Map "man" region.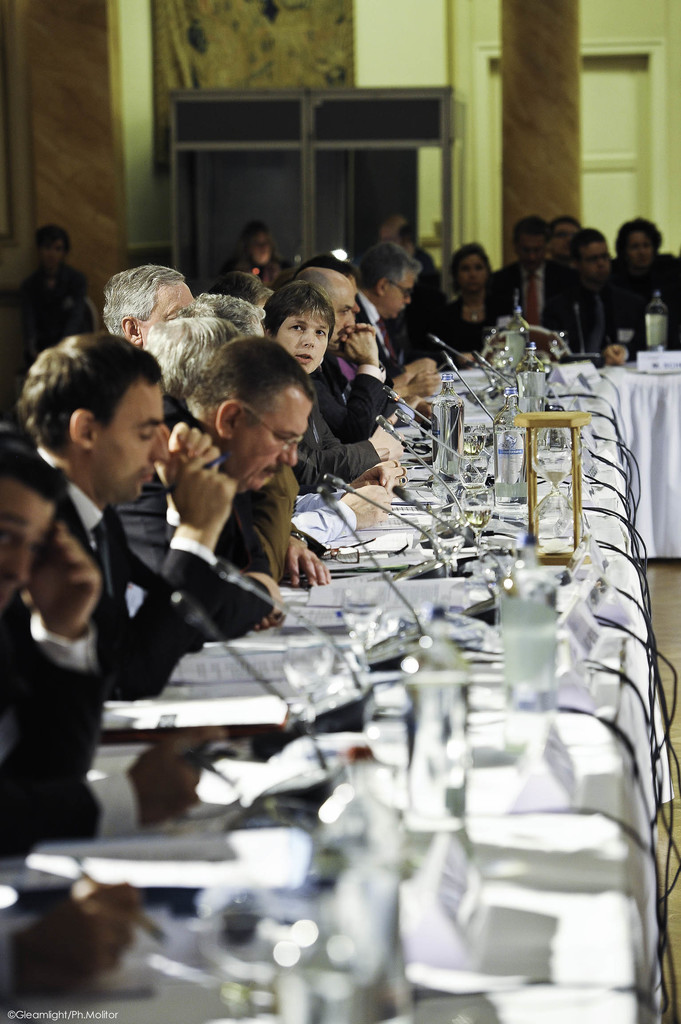
Mapped to {"x1": 99, "y1": 266, "x2": 394, "y2": 540}.
